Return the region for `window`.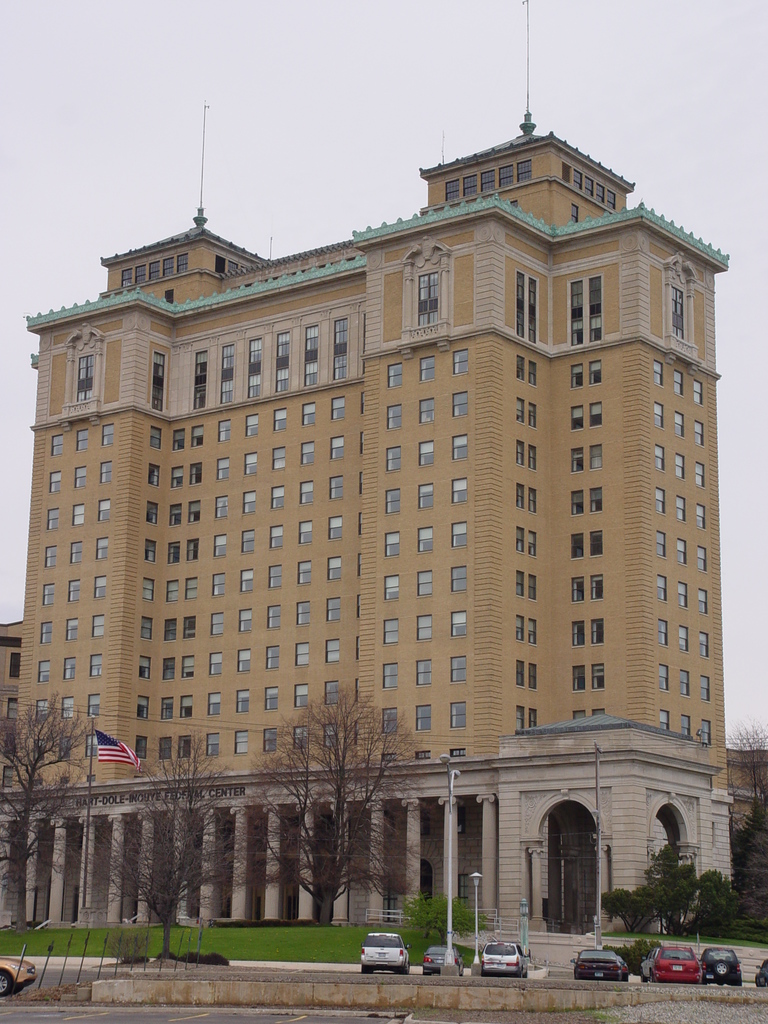
95/573/105/600.
